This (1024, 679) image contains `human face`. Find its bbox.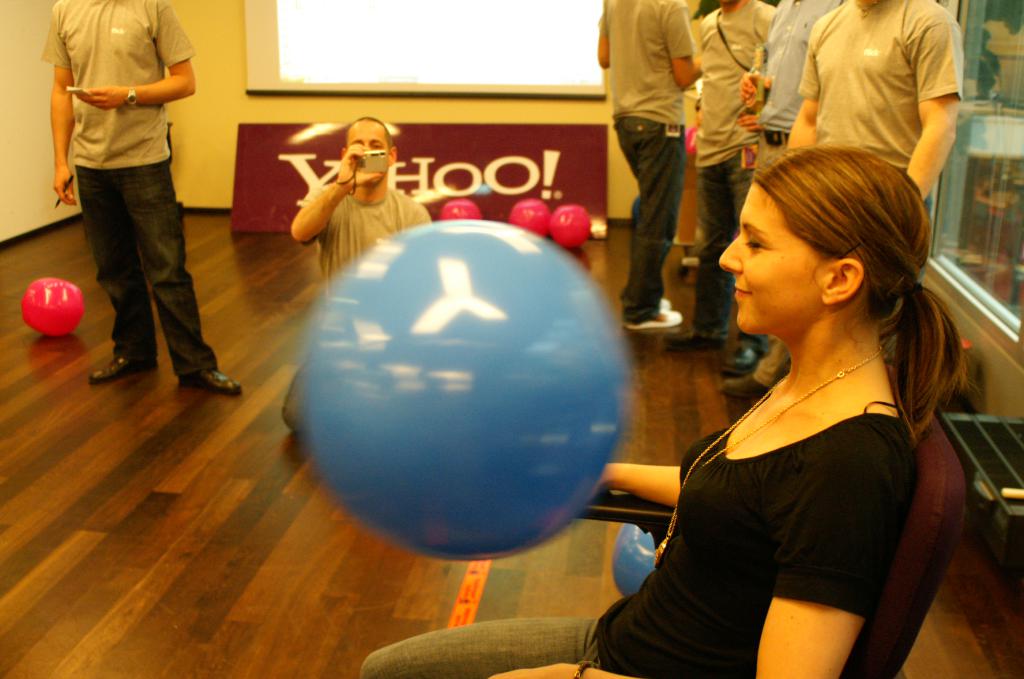
region(346, 120, 390, 155).
